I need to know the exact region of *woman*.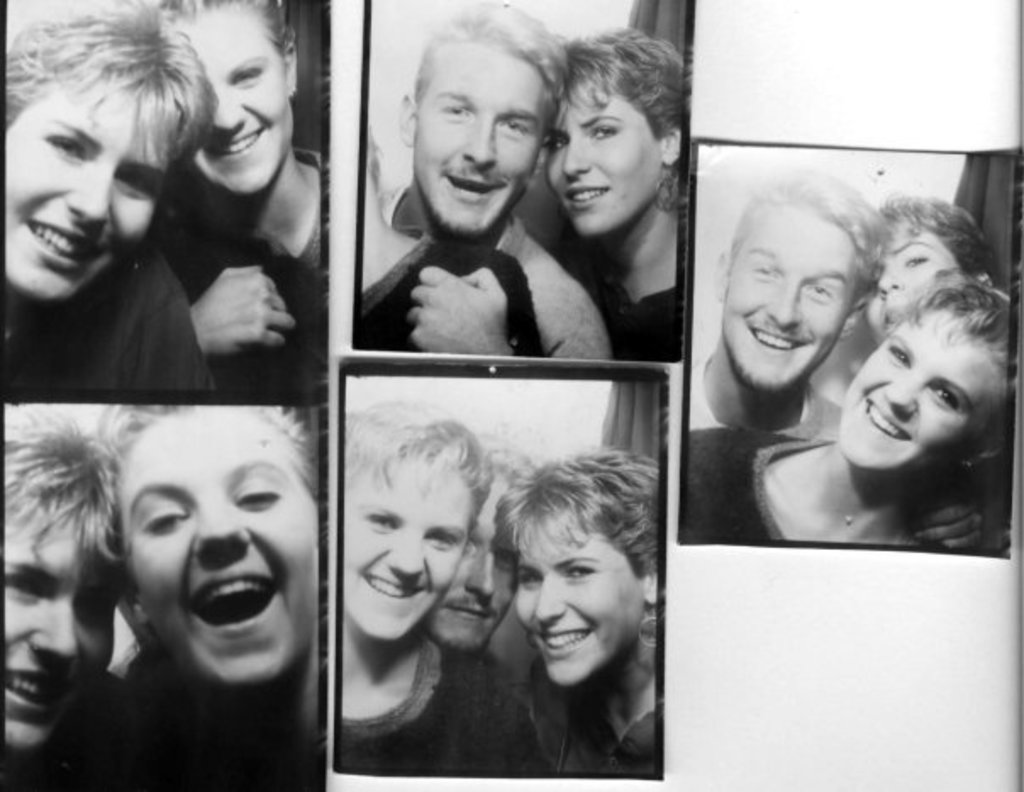
Region: 339, 393, 570, 778.
